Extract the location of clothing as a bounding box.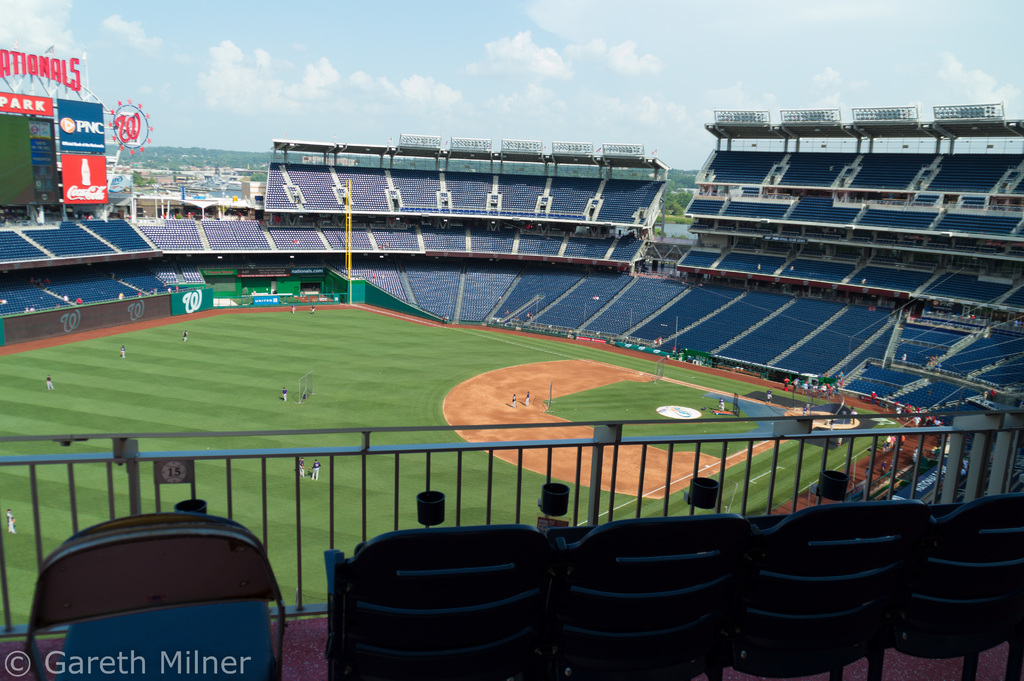
x1=438, y1=312, x2=449, y2=328.
